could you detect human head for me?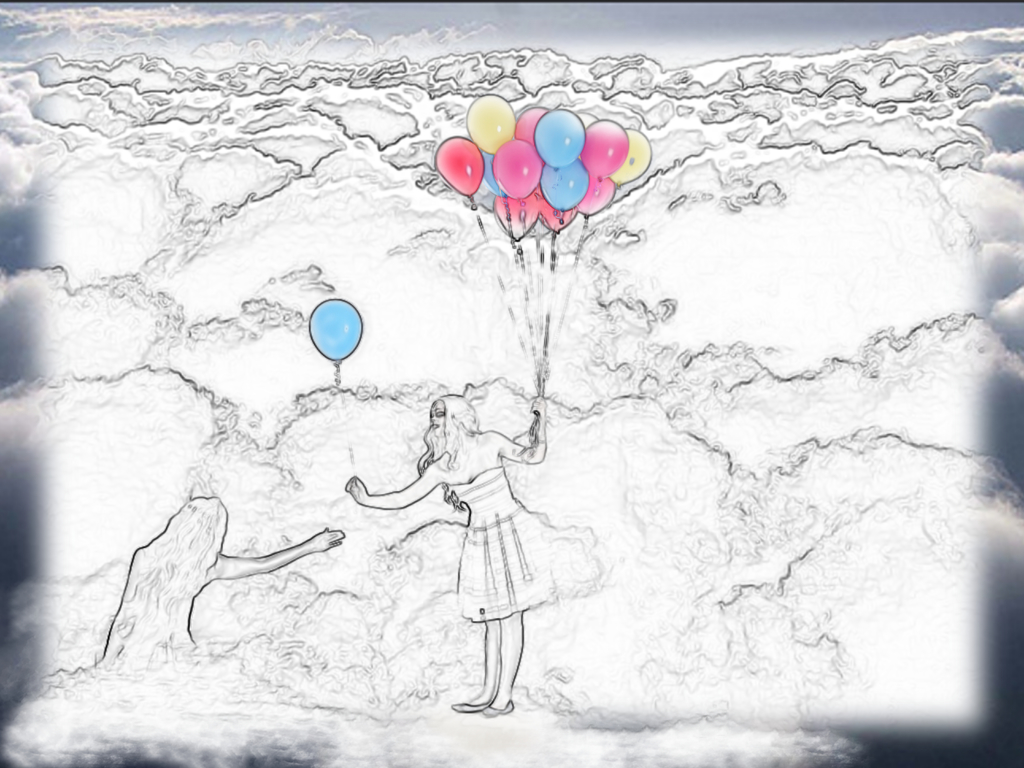
Detection result: {"left": 424, "top": 392, "right": 481, "bottom": 464}.
